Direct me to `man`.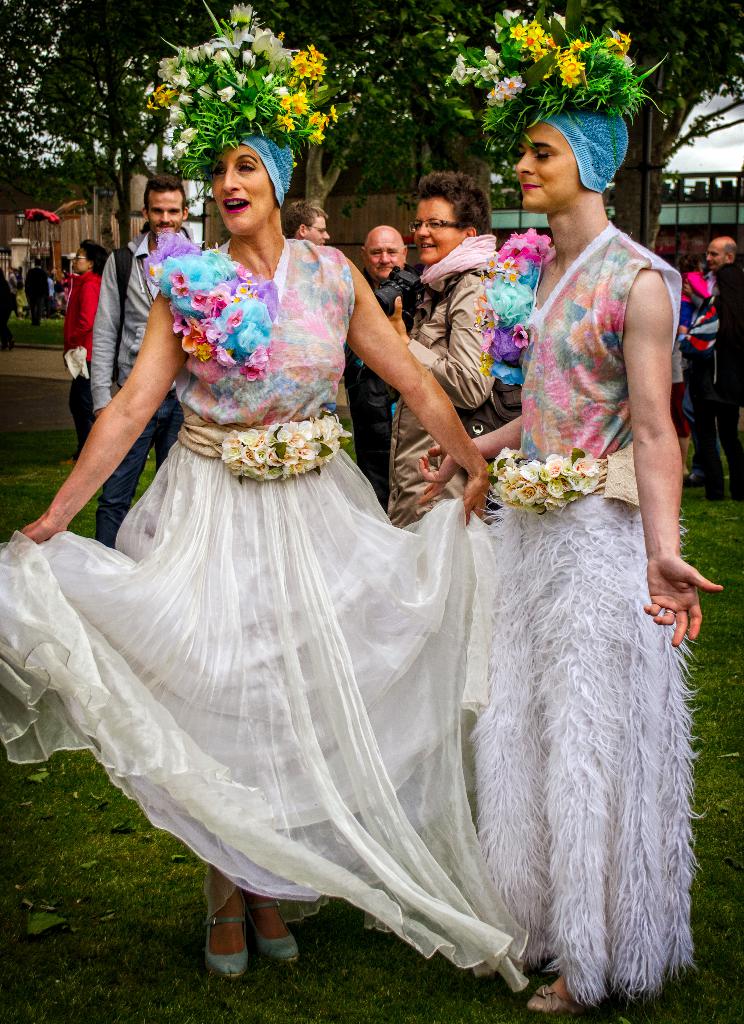
Direction: l=92, t=176, r=189, b=548.
